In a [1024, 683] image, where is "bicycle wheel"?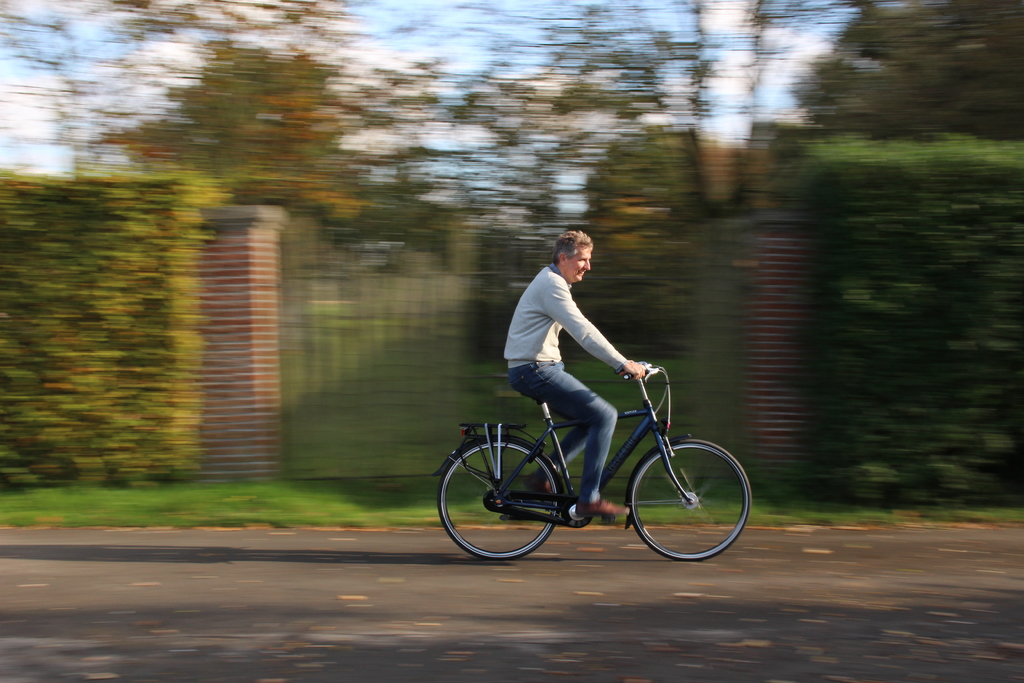
rect(435, 439, 559, 566).
